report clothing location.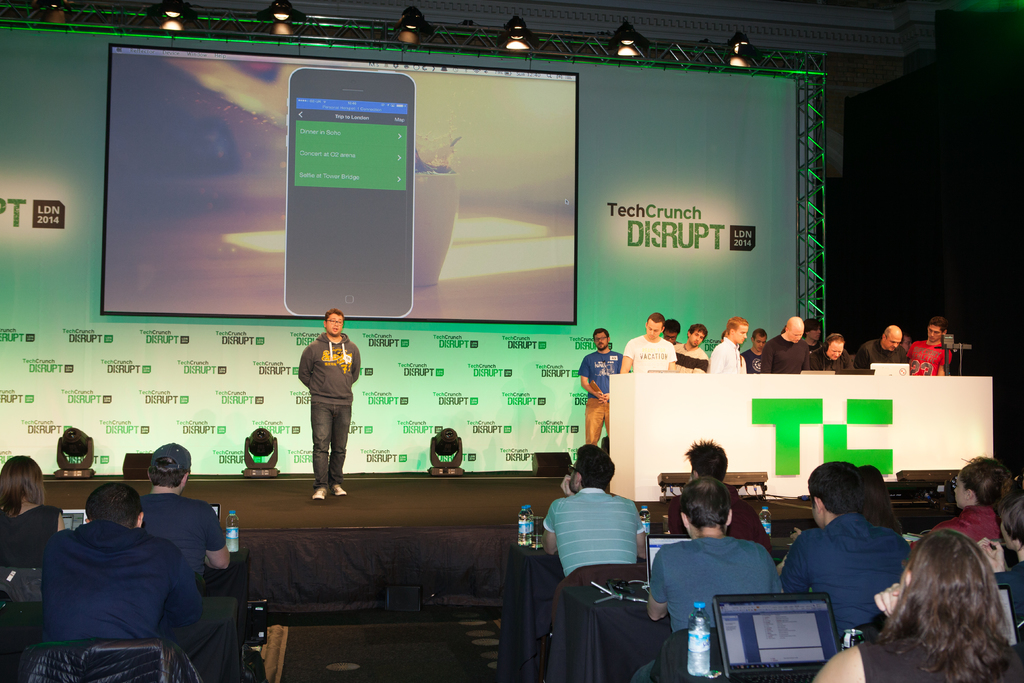
Report: {"left": 710, "top": 482, "right": 775, "bottom": 559}.
